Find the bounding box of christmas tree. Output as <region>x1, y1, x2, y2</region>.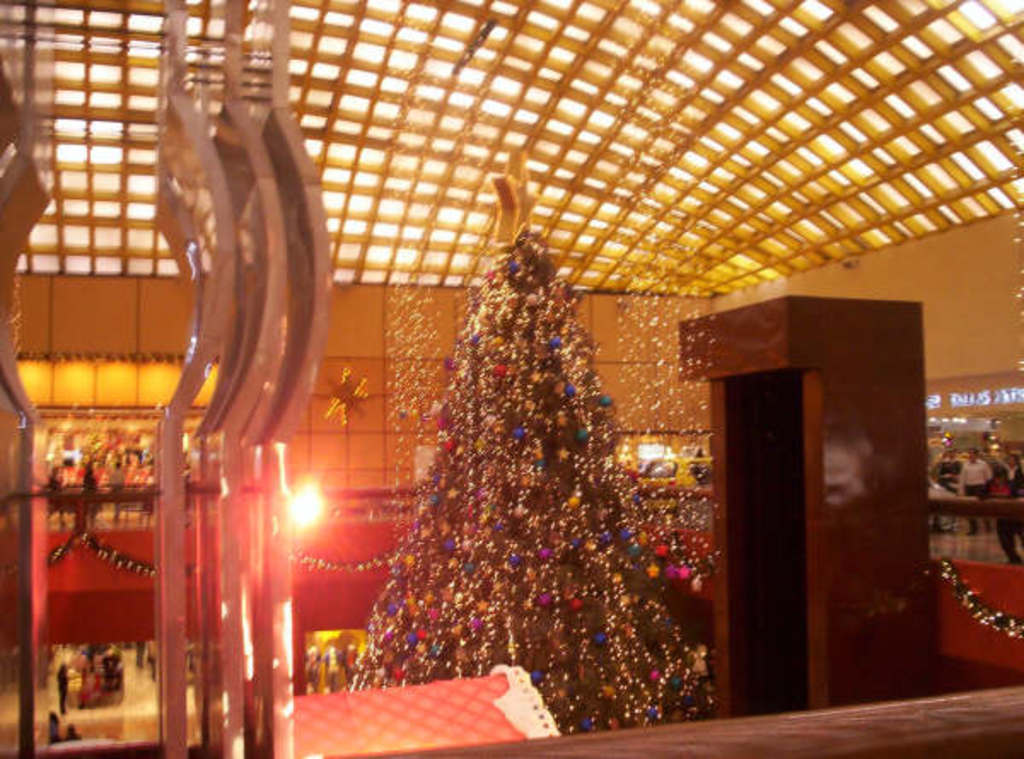
<region>338, 205, 708, 739</region>.
